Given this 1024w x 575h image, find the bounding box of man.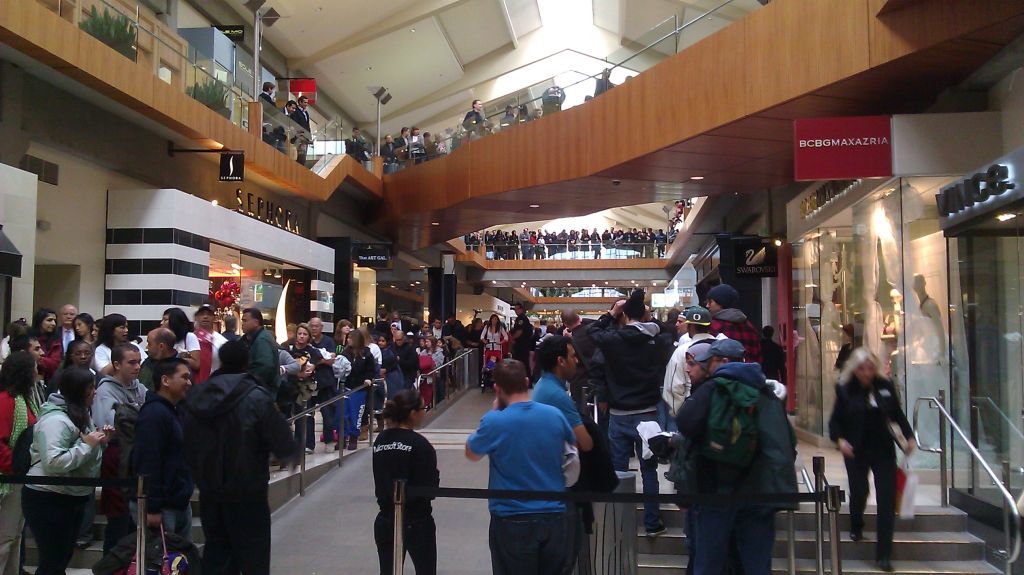
rect(9, 333, 47, 413).
